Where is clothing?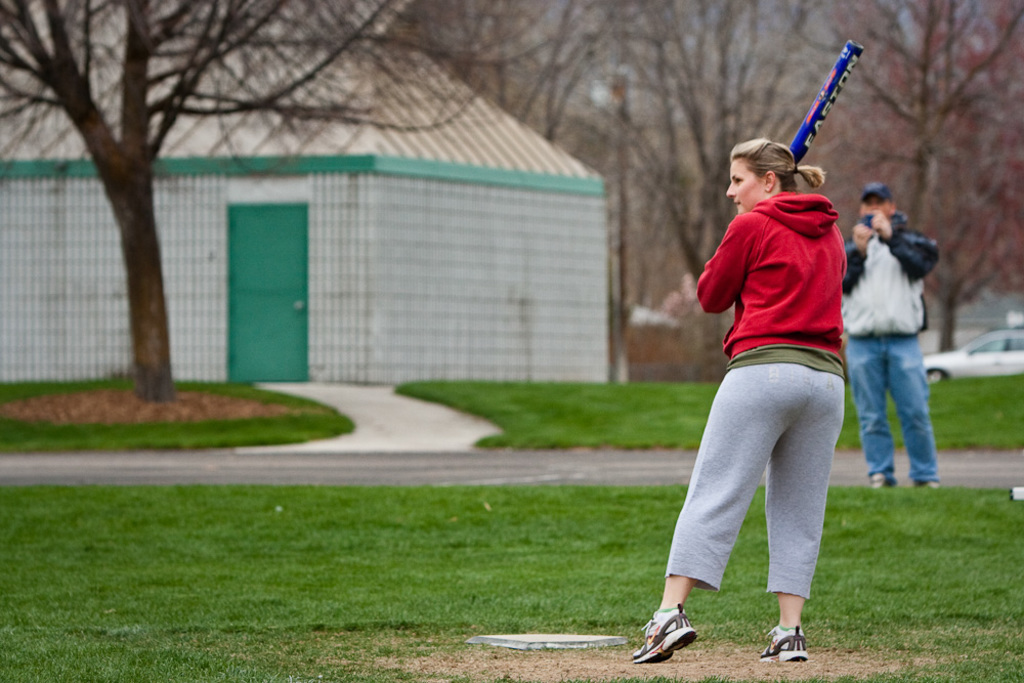
<box>834,208,940,484</box>.
